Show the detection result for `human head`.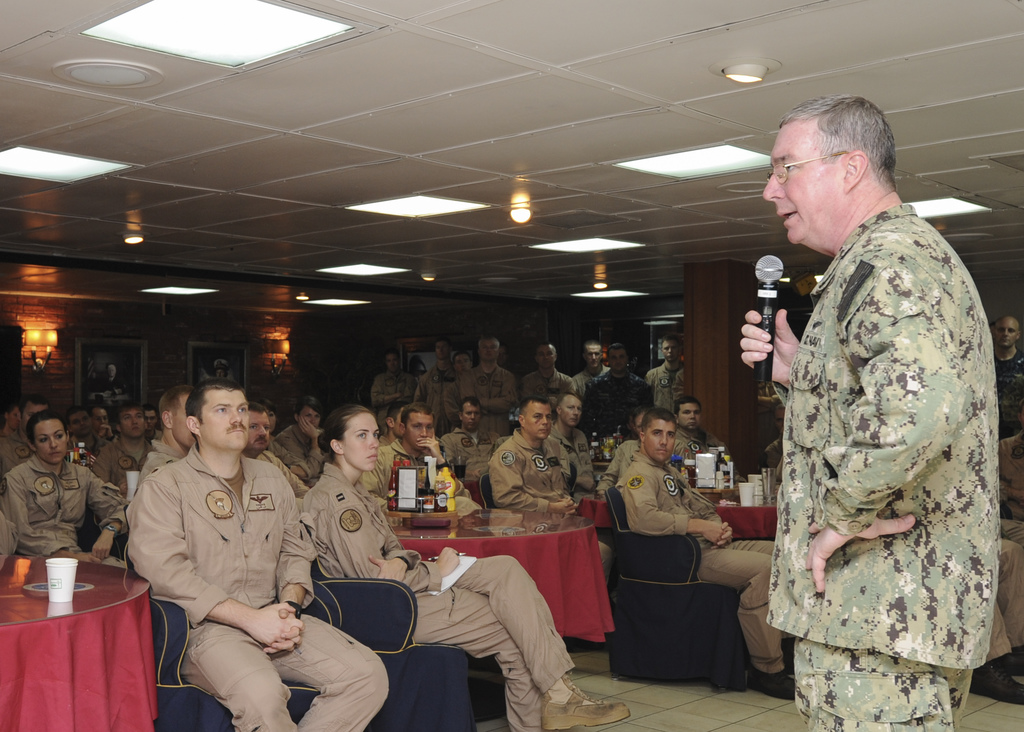
[x1=401, y1=403, x2=433, y2=455].
